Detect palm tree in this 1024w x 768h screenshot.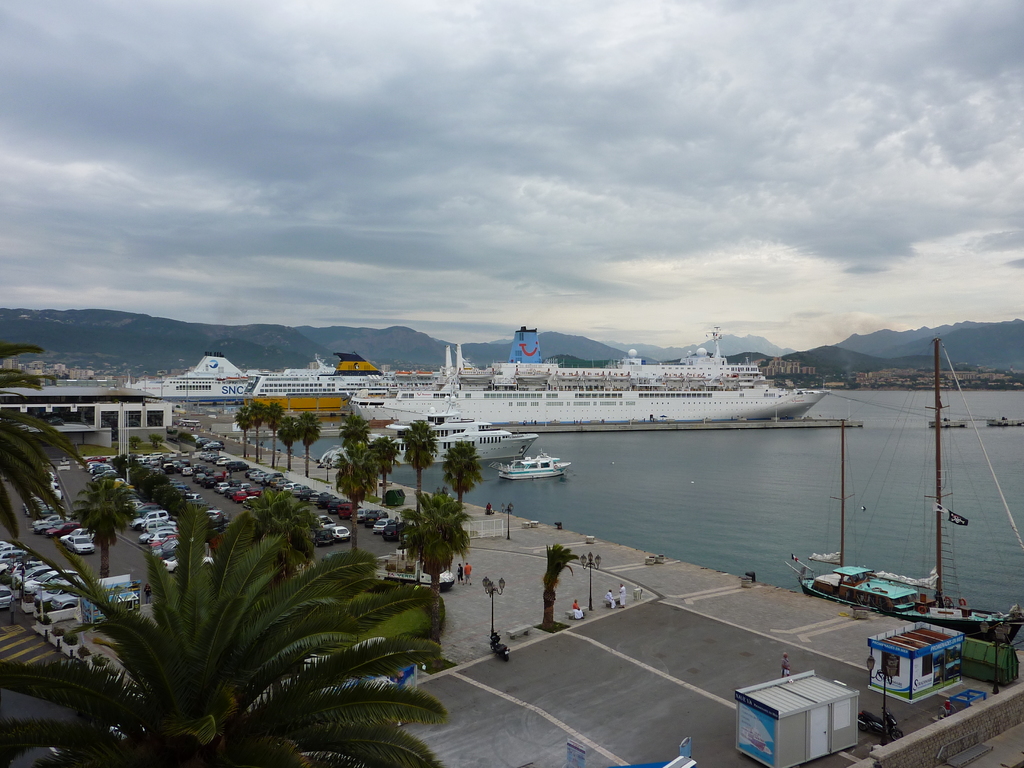
Detection: locate(329, 436, 372, 553).
